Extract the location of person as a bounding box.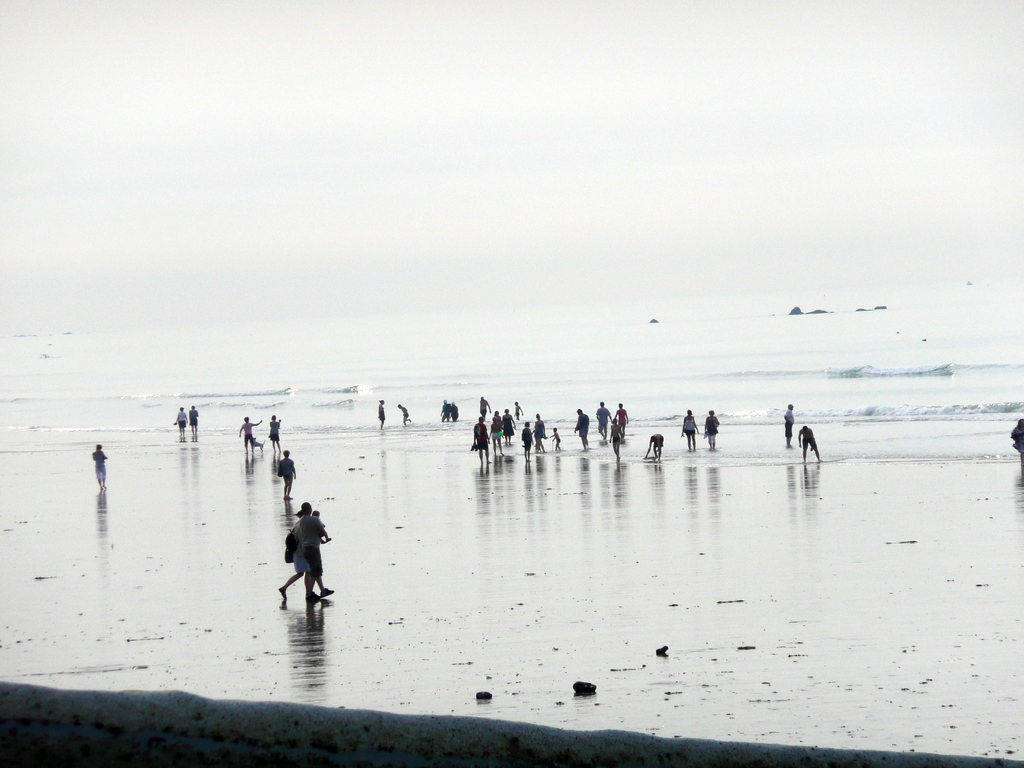
Rect(398, 403, 412, 425).
